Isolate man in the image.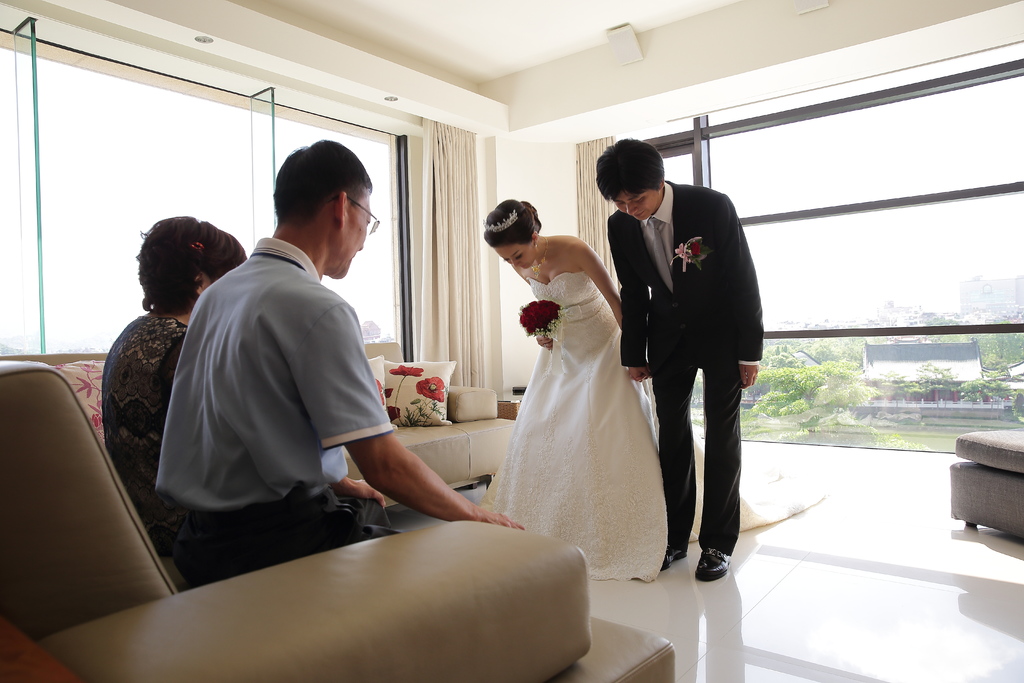
Isolated region: left=618, top=121, right=769, bottom=602.
